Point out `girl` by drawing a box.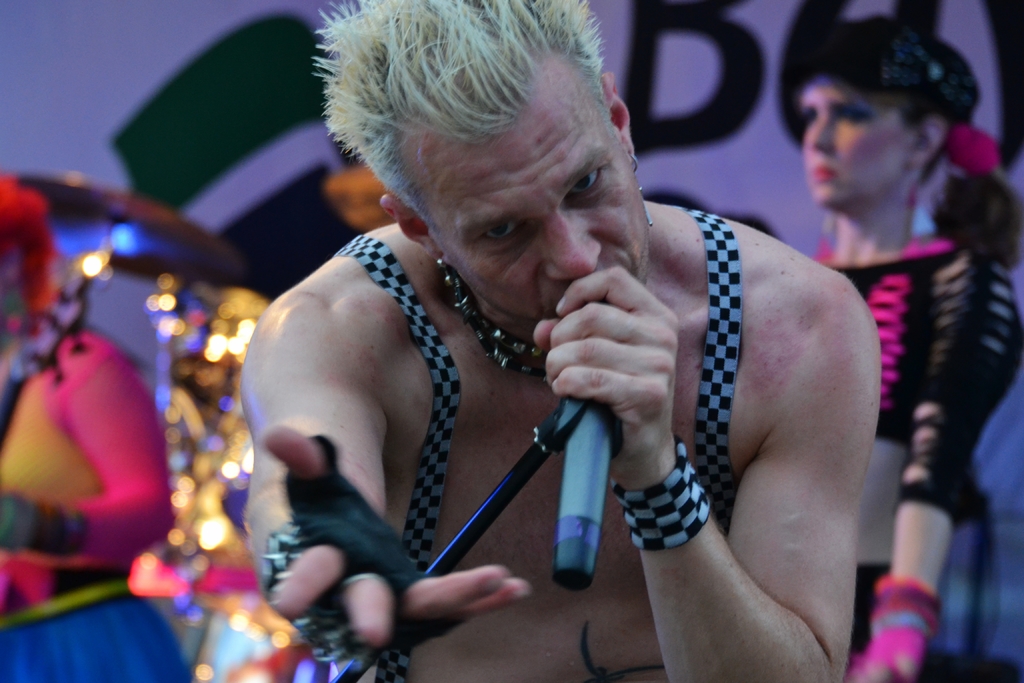
BBox(742, 0, 1023, 677).
